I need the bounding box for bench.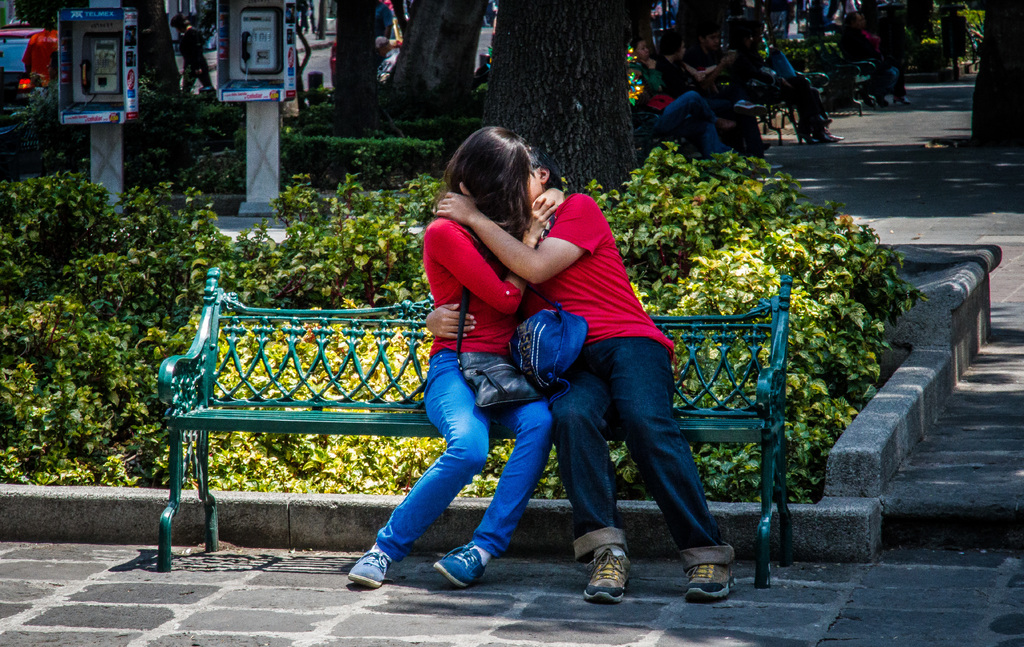
Here it is: pyautogui.locateOnScreen(150, 246, 827, 562).
